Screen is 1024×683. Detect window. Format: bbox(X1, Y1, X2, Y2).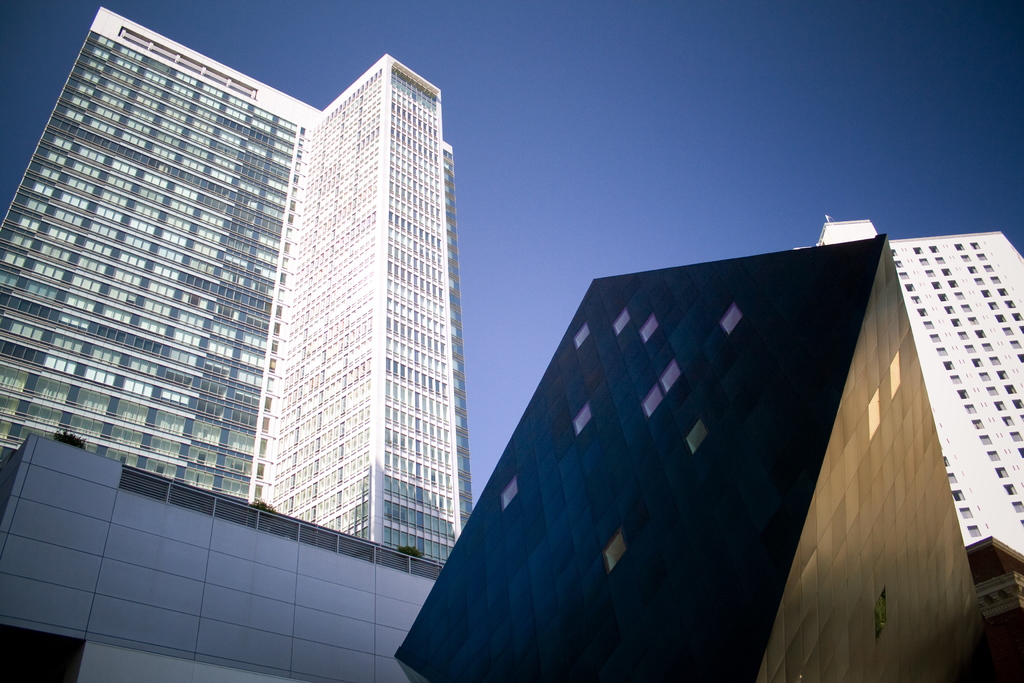
bbox(959, 509, 972, 520).
